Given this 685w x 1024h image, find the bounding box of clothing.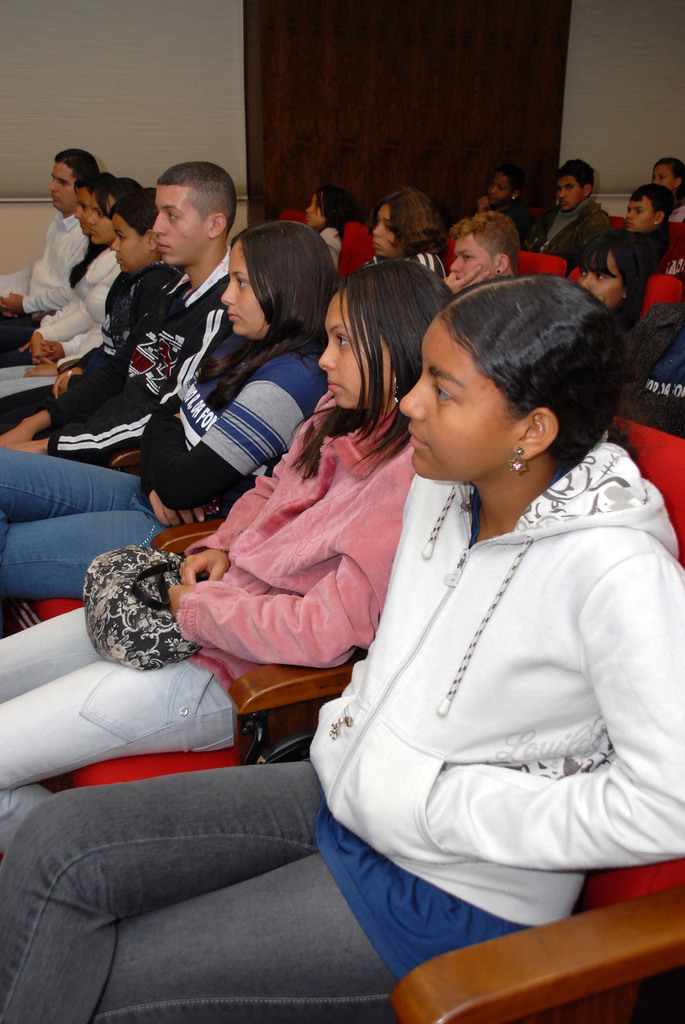
bbox=(0, 442, 684, 1023).
